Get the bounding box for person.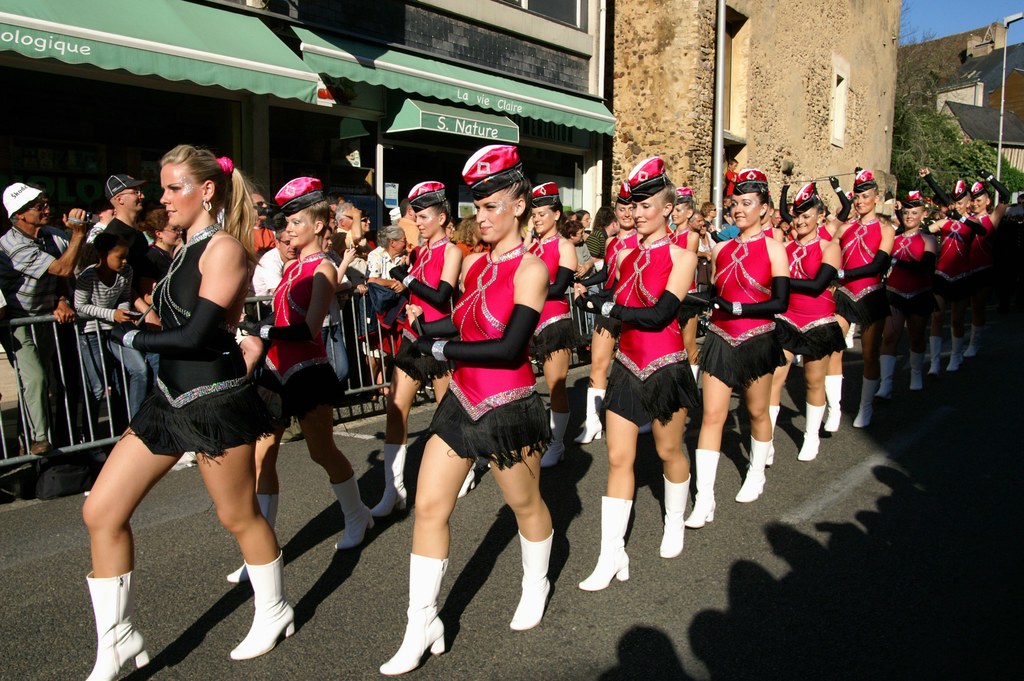
select_region(234, 227, 298, 378).
